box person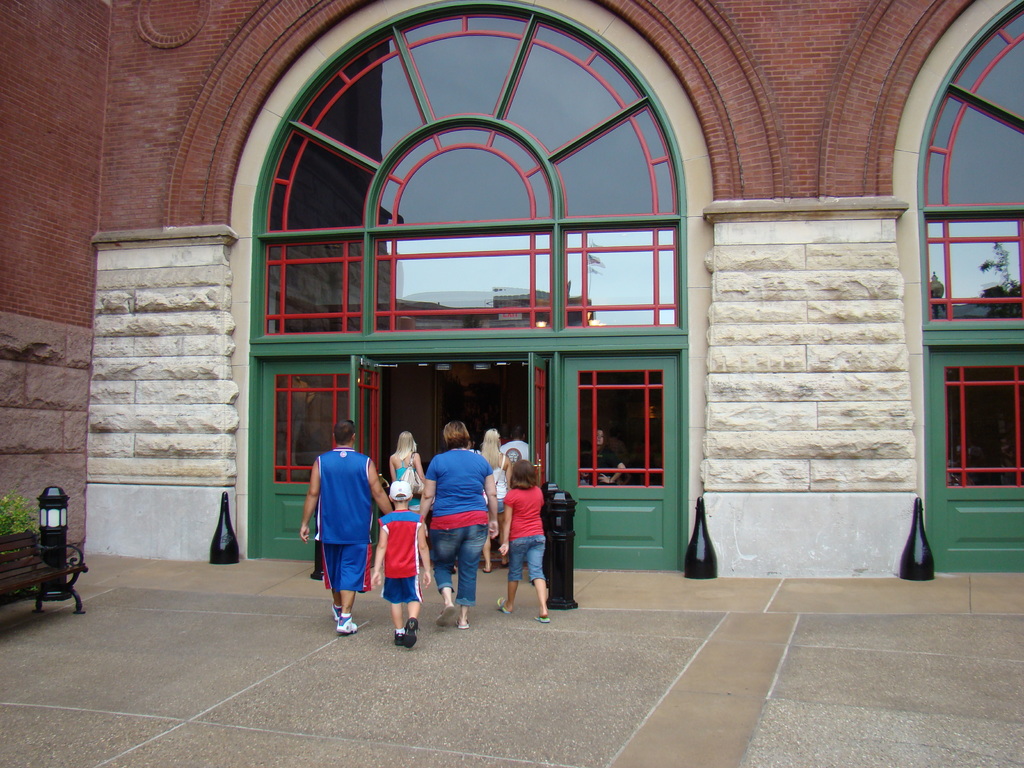
l=500, t=451, r=551, b=630
